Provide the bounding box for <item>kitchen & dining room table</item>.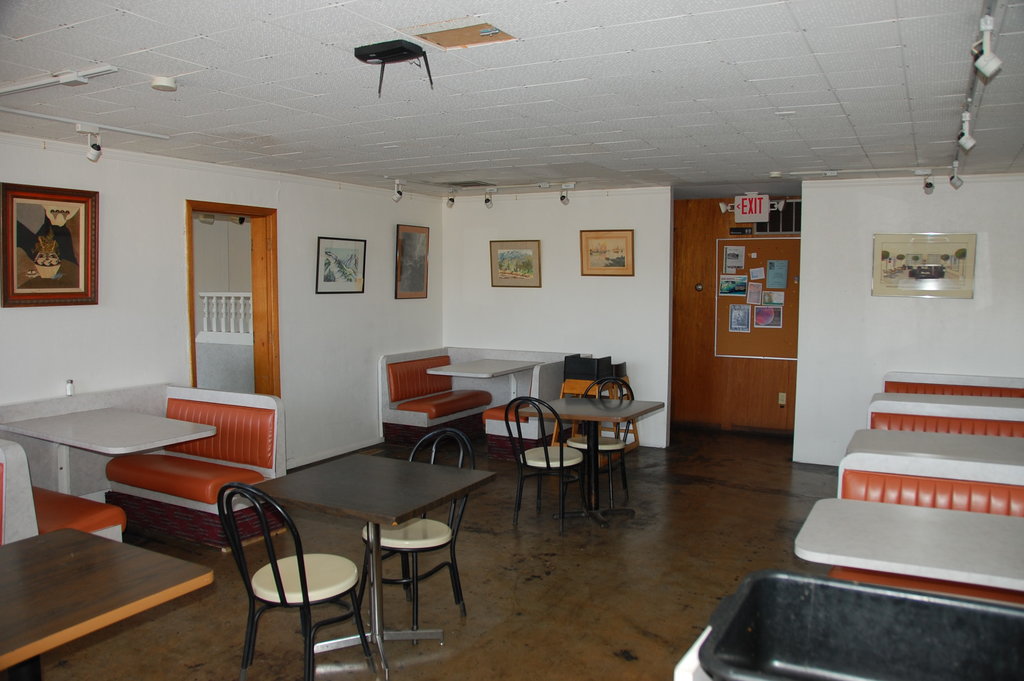
BBox(203, 414, 498, 657).
